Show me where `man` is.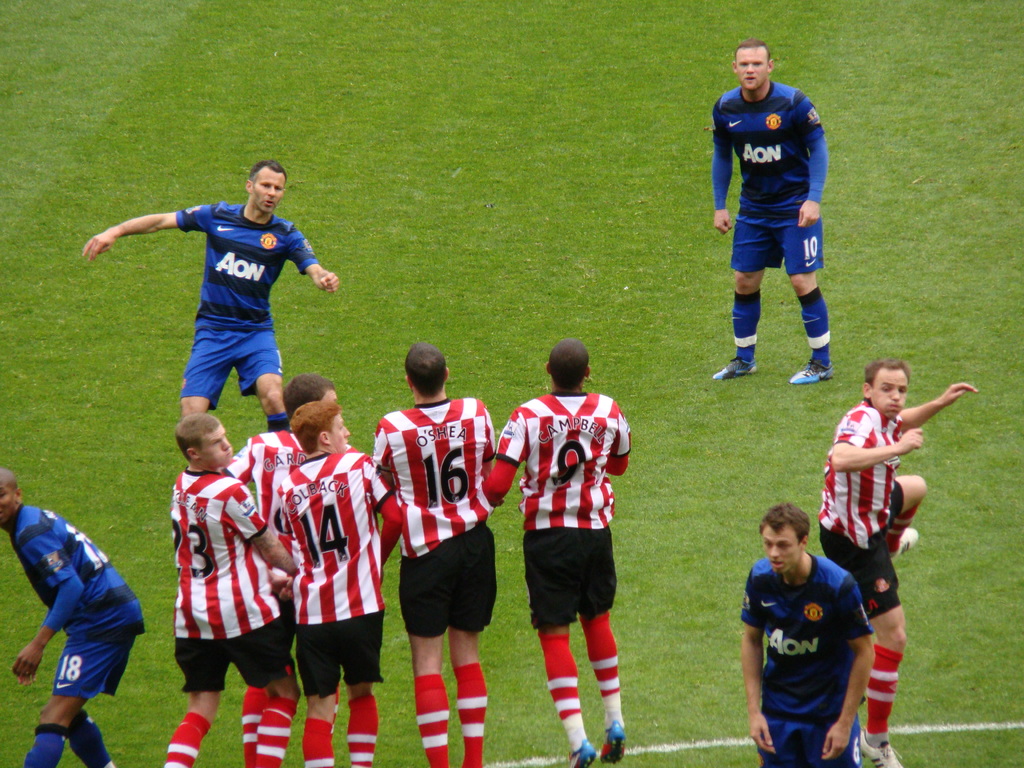
`man` is at [815,360,979,767].
